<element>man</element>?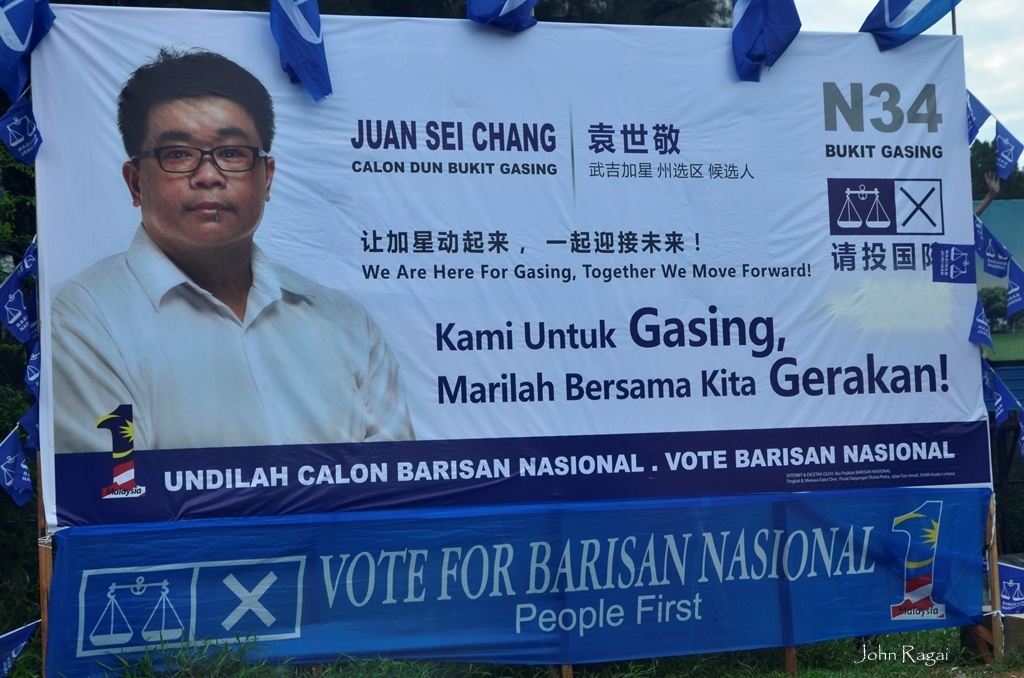
crop(43, 65, 421, 541)
